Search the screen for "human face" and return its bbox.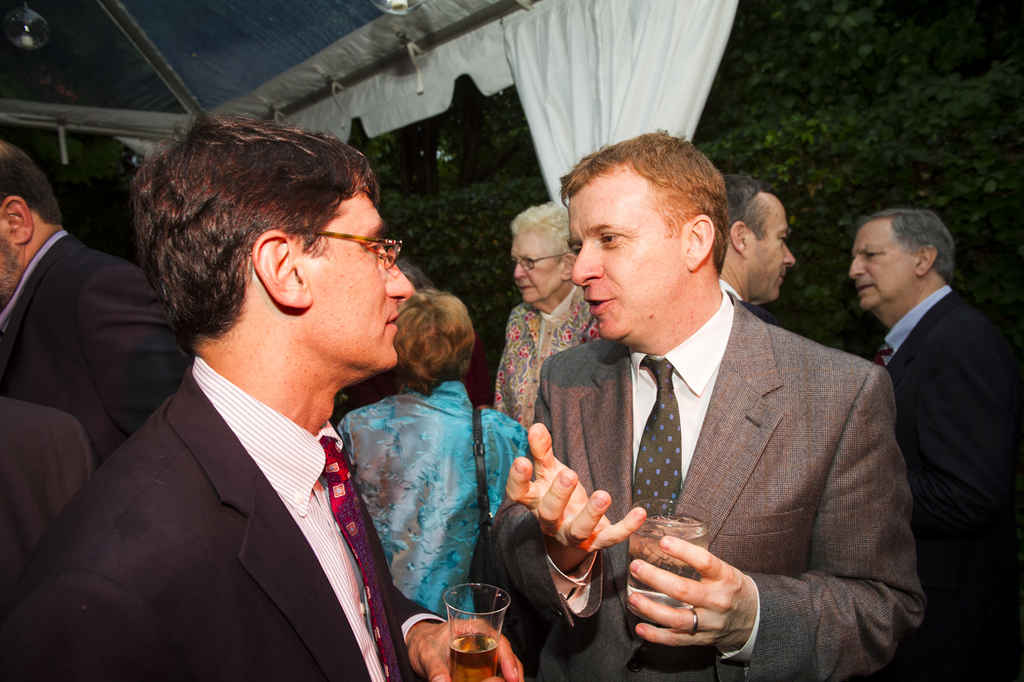
Found: [left=752, top=190, right=796, bottom=301].
